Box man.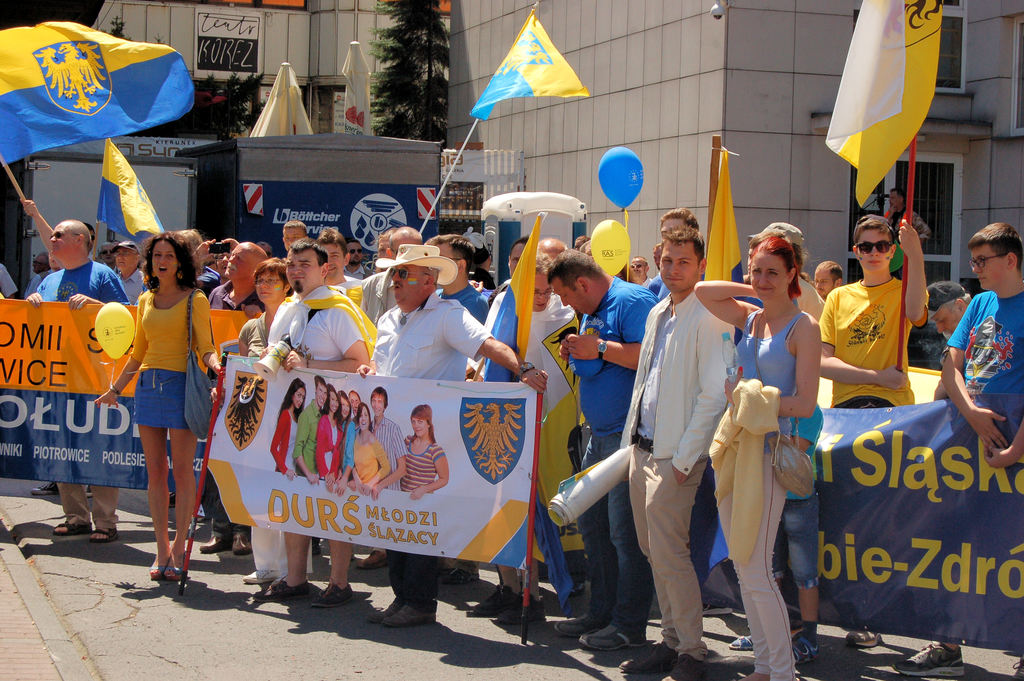
detection(436, 234, 489, 586).
